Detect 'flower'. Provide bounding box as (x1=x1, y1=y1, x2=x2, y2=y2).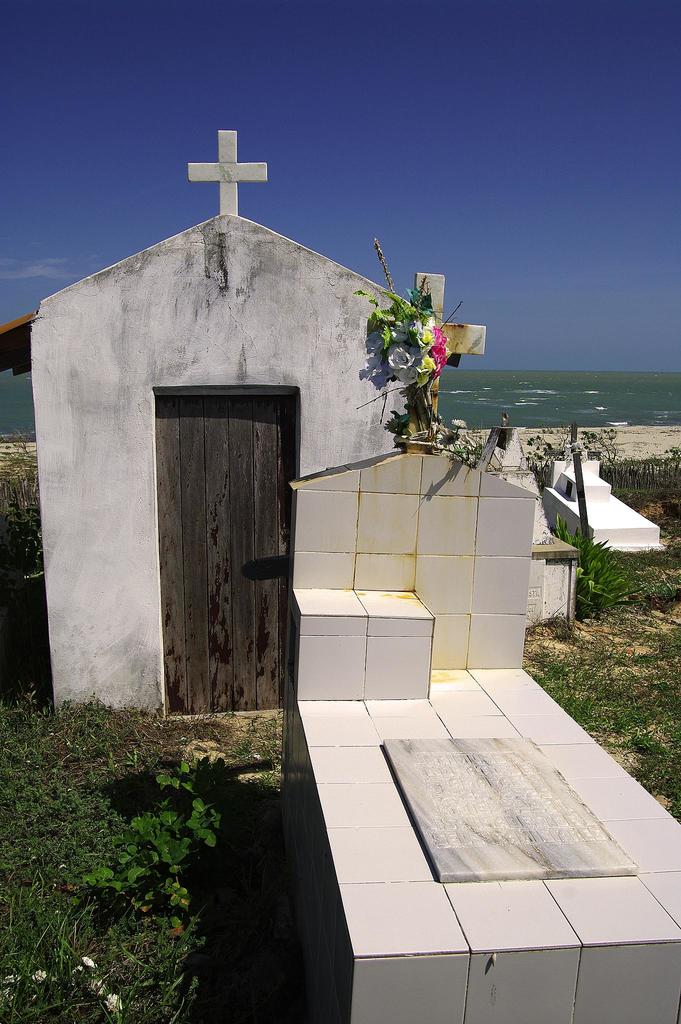
(x1=450, y1=421, x2=470, y2=430).
